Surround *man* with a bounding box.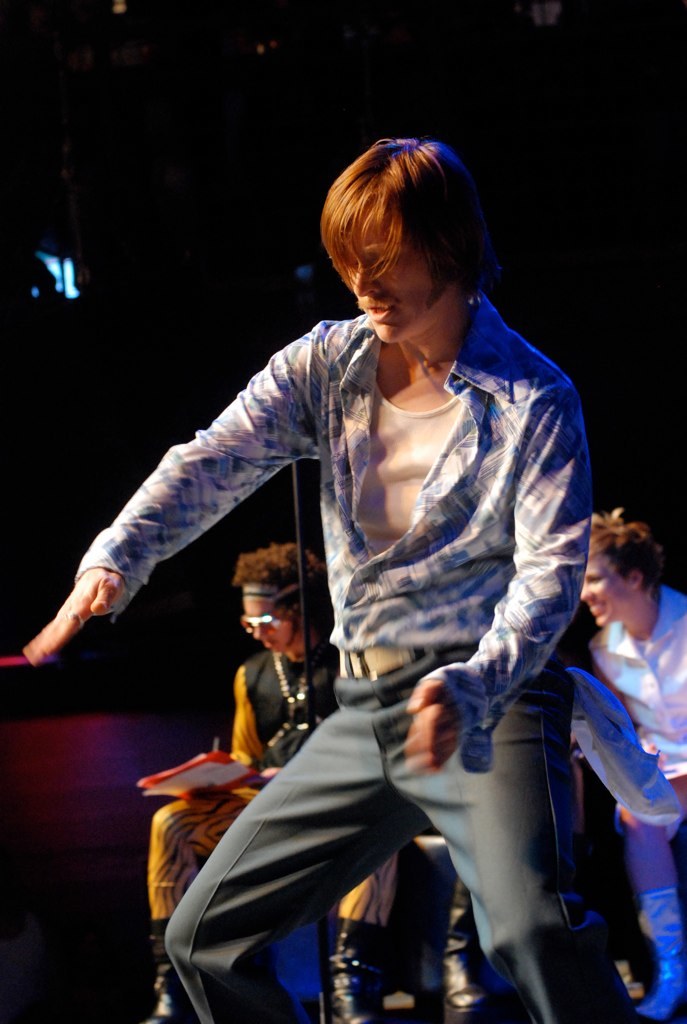
BBox(84, 154, 619, 995).
